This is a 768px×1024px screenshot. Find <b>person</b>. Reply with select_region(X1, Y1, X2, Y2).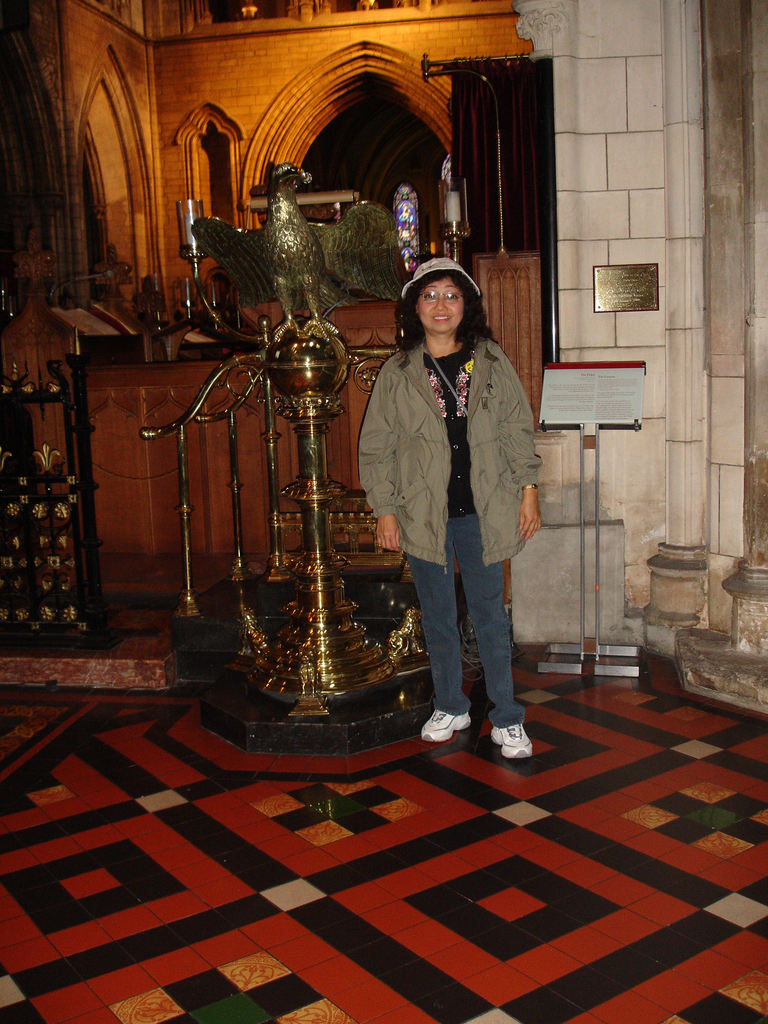
select_region(356, 256, 545, 756).
